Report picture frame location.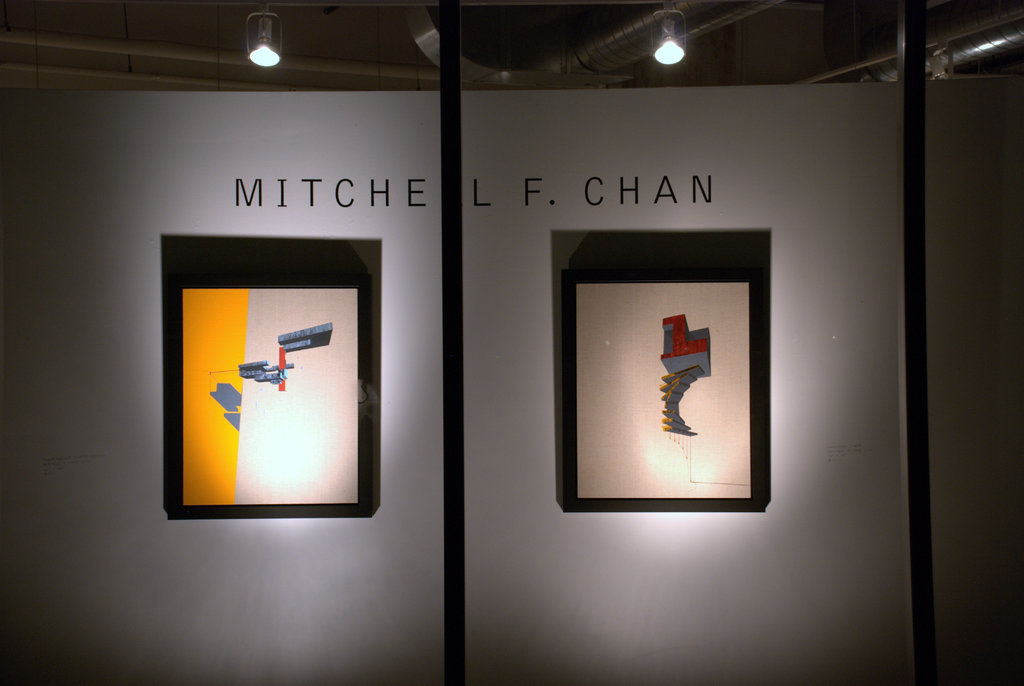
Report: 543 228 774 517.
